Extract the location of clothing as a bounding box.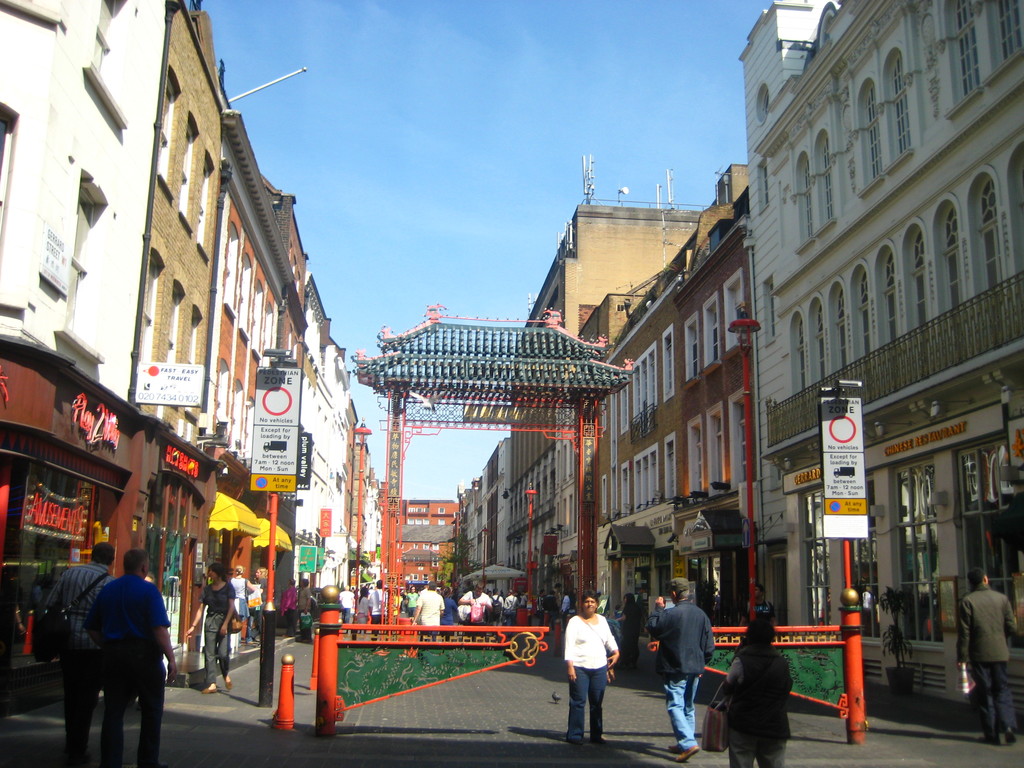
crop(198, 582, 232, 682).
